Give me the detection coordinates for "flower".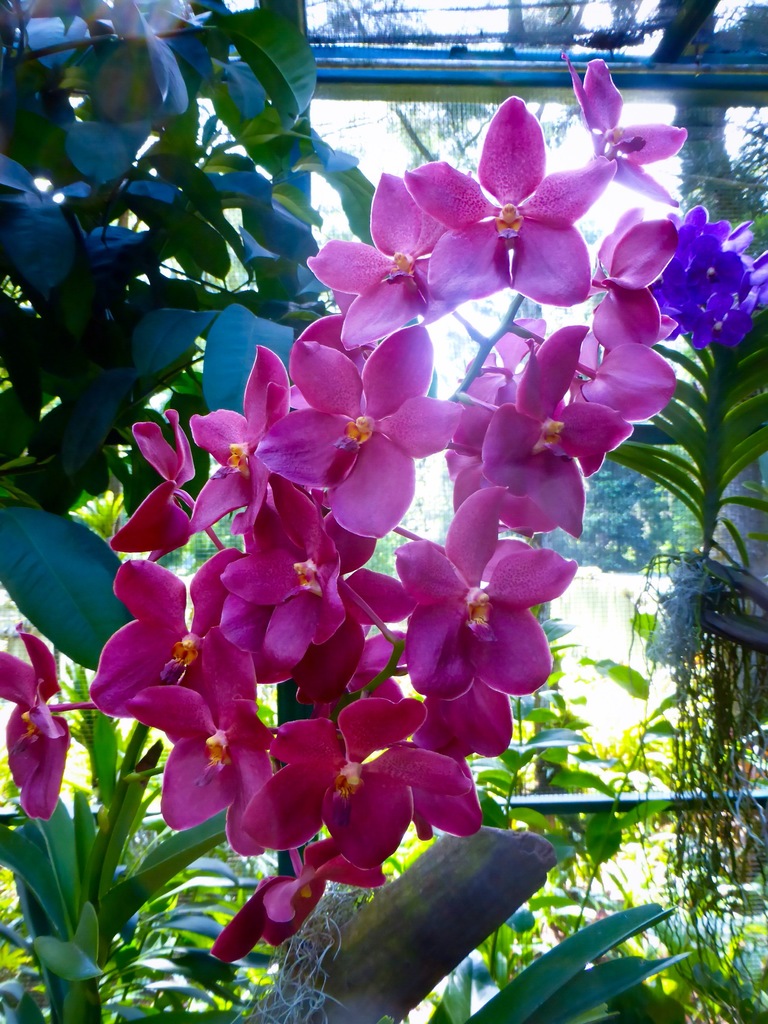
l=97, t=54, r=767, b=963.
